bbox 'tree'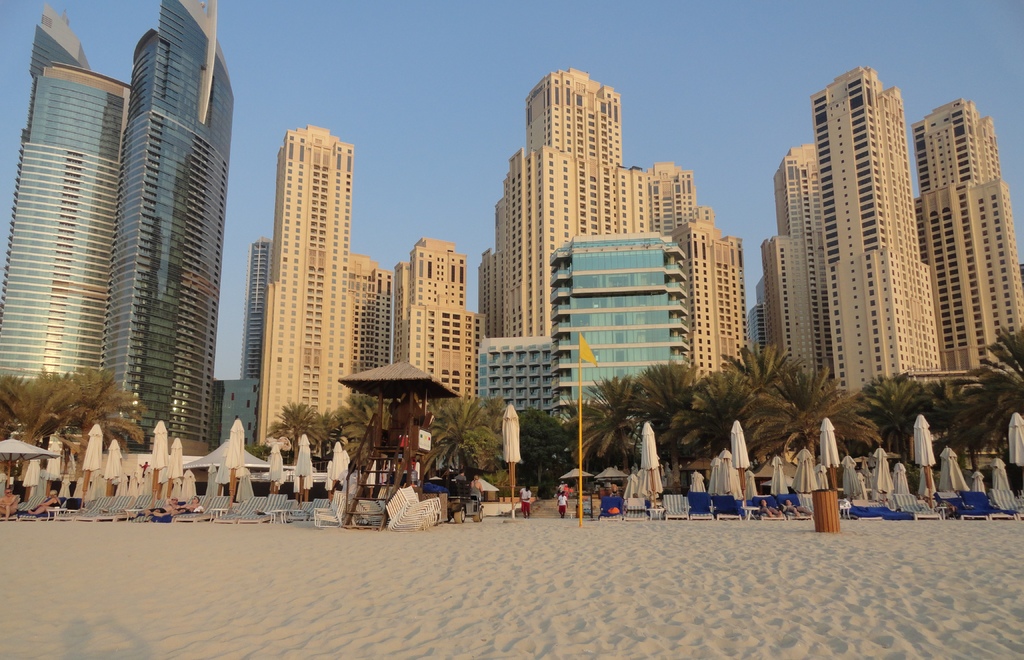
[left=333, top=398, right=381, bottom=455]
